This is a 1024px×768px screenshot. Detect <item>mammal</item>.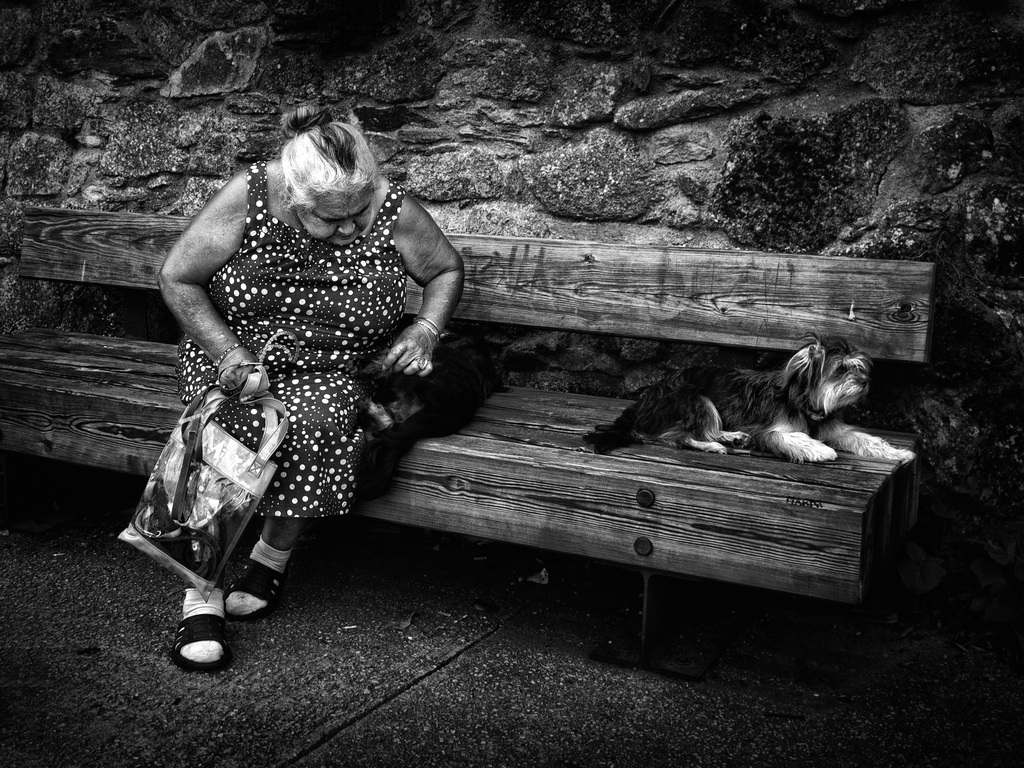
box(583, 325, 911, 463).
